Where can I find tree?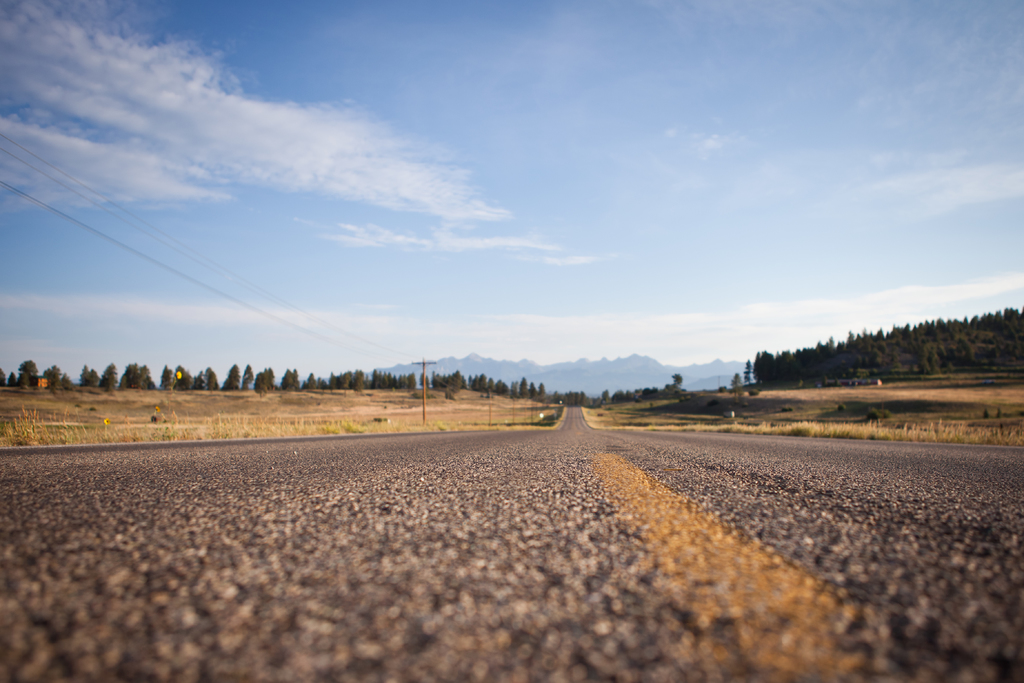
You can find it at <bbox>248, 365, 254, 384</bbox>.
